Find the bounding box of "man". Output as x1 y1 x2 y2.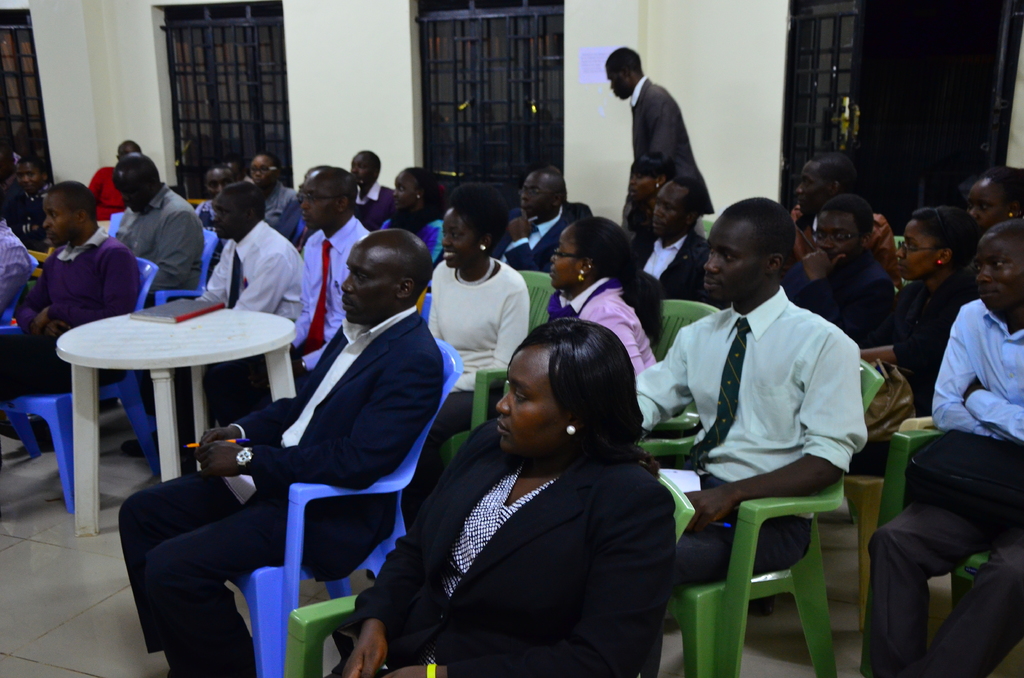
794 197 885 362.
